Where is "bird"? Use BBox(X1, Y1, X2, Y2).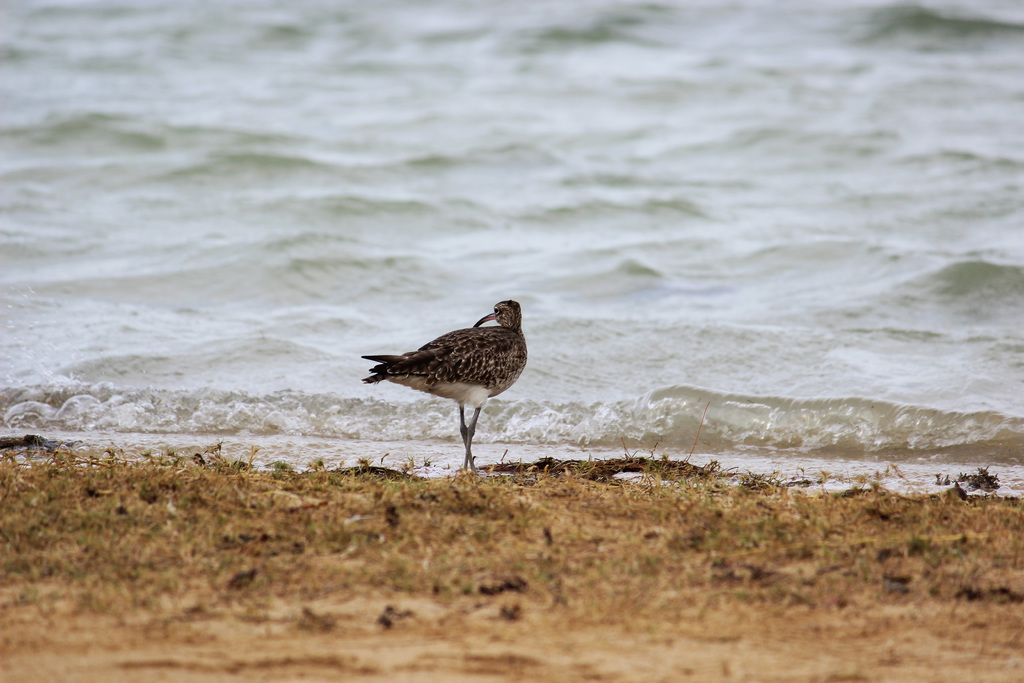
BBox(348, 297, 543, 466).
